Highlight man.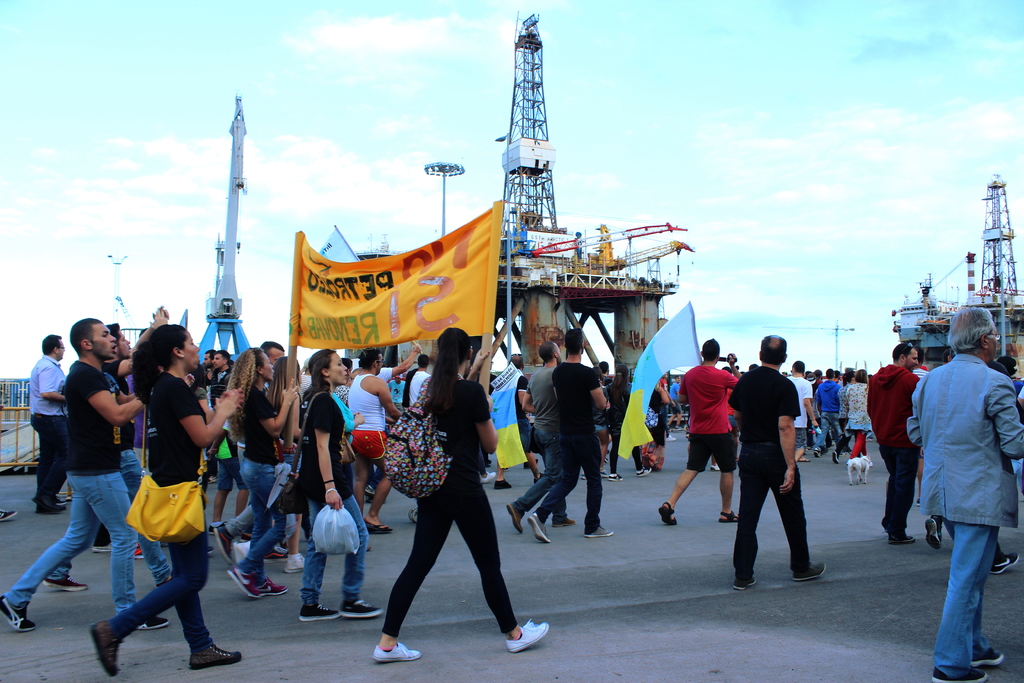
Highlighted region: <region>863, 340, 925, 542</region>.
